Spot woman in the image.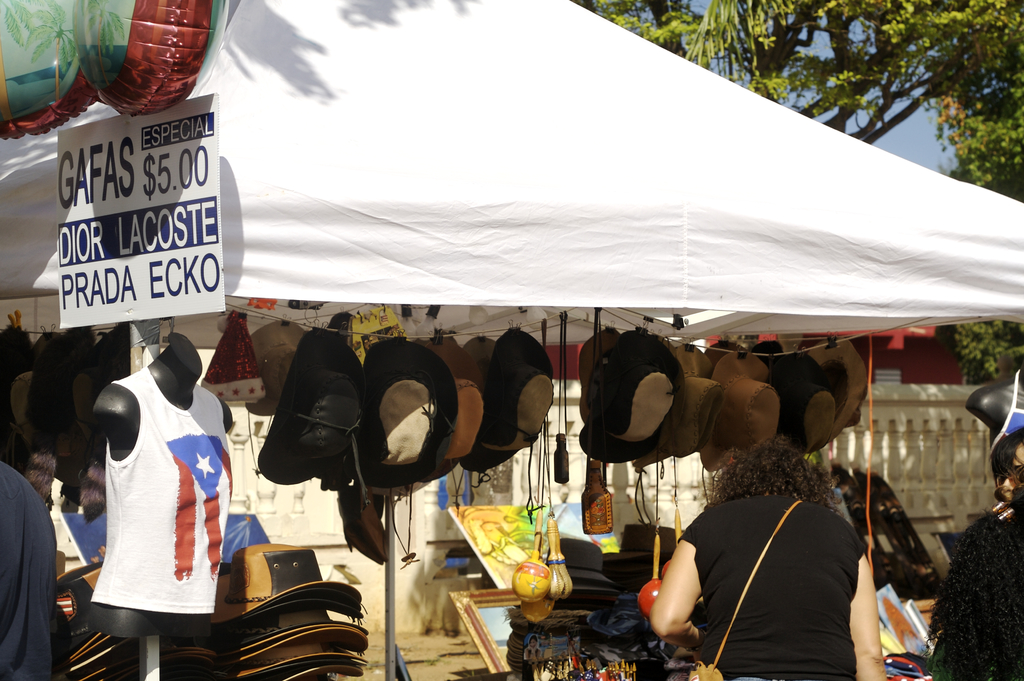
woman found at select_region(655, 412, 885, 669).
